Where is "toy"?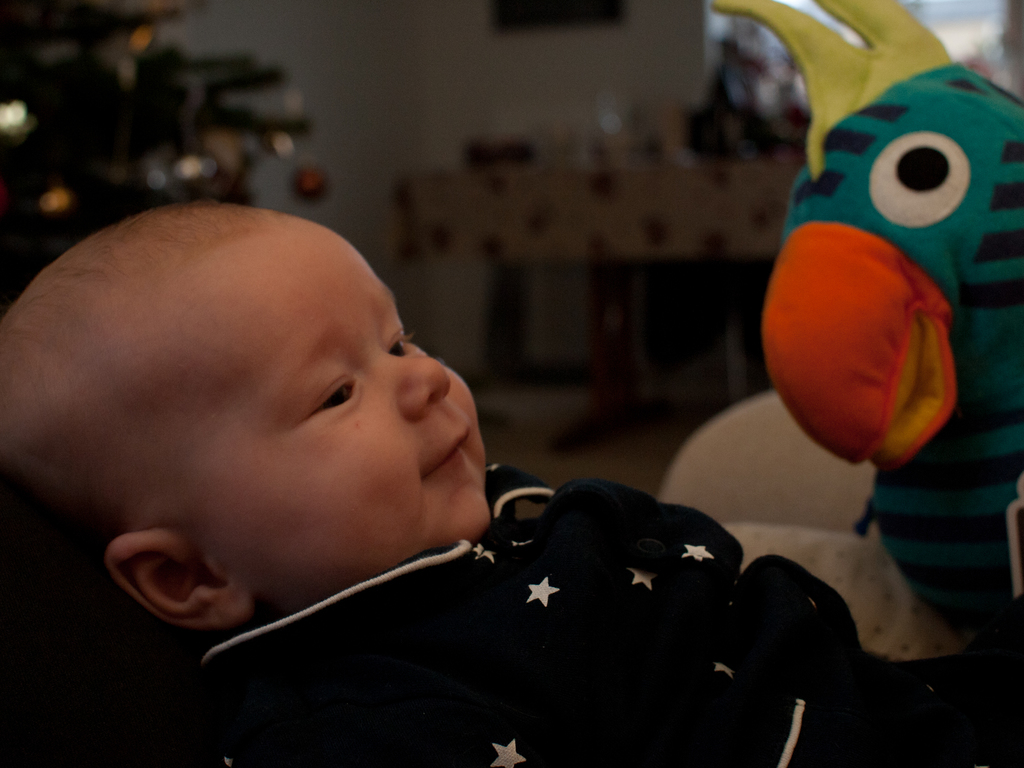
bbox(714, 0, 1023, 631).
